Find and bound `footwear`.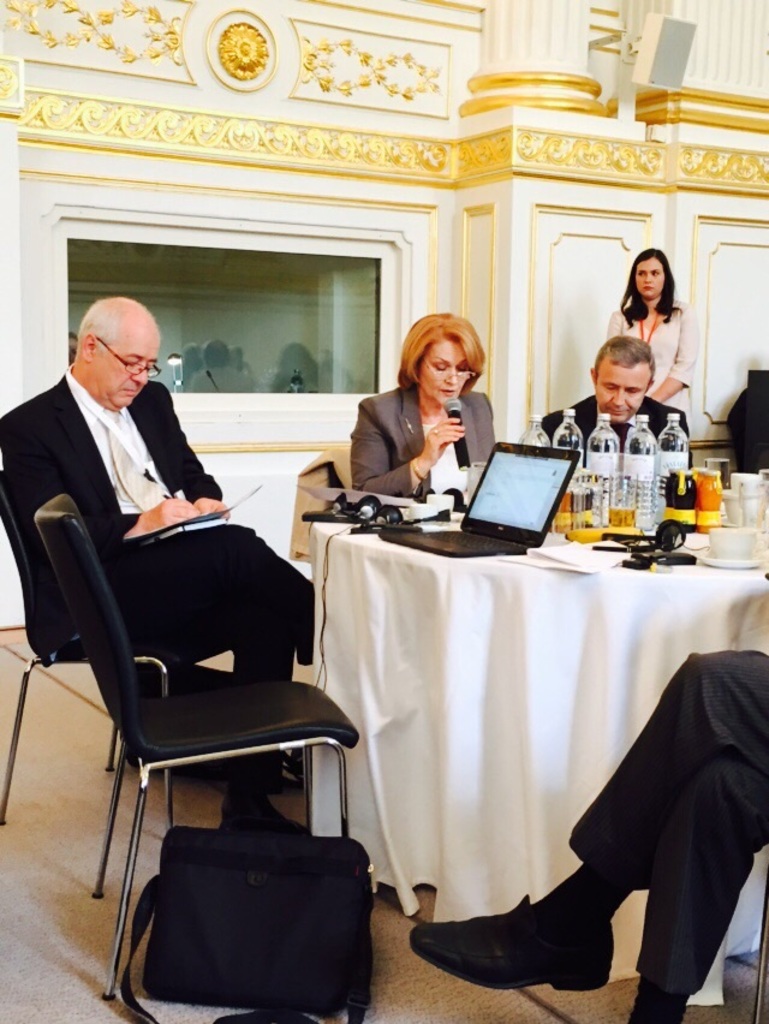
Bound: <bbox>220, 810, 305, 838</bbox>.
